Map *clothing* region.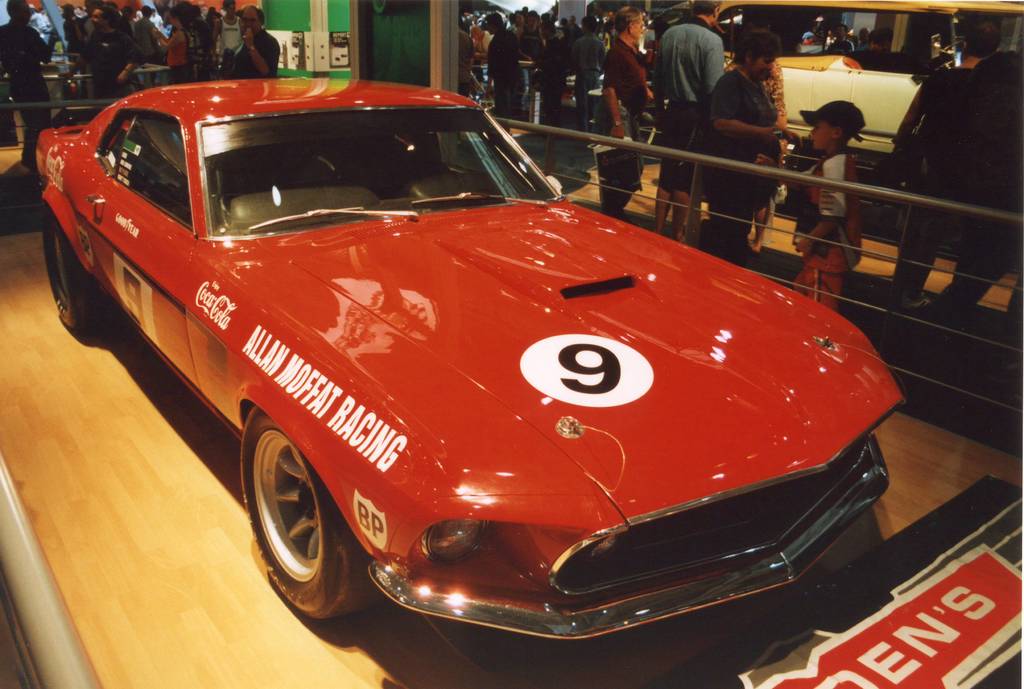
Mapped to select_region(709, 62, 794, 238).
